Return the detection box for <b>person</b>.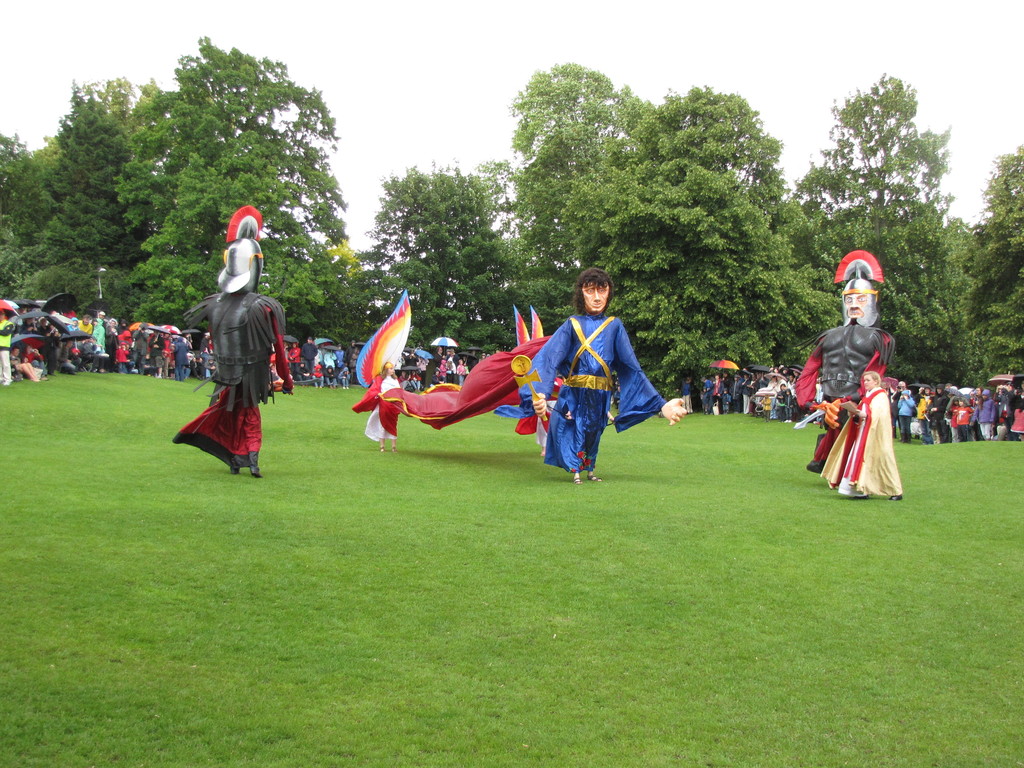
116,342,129,373.
